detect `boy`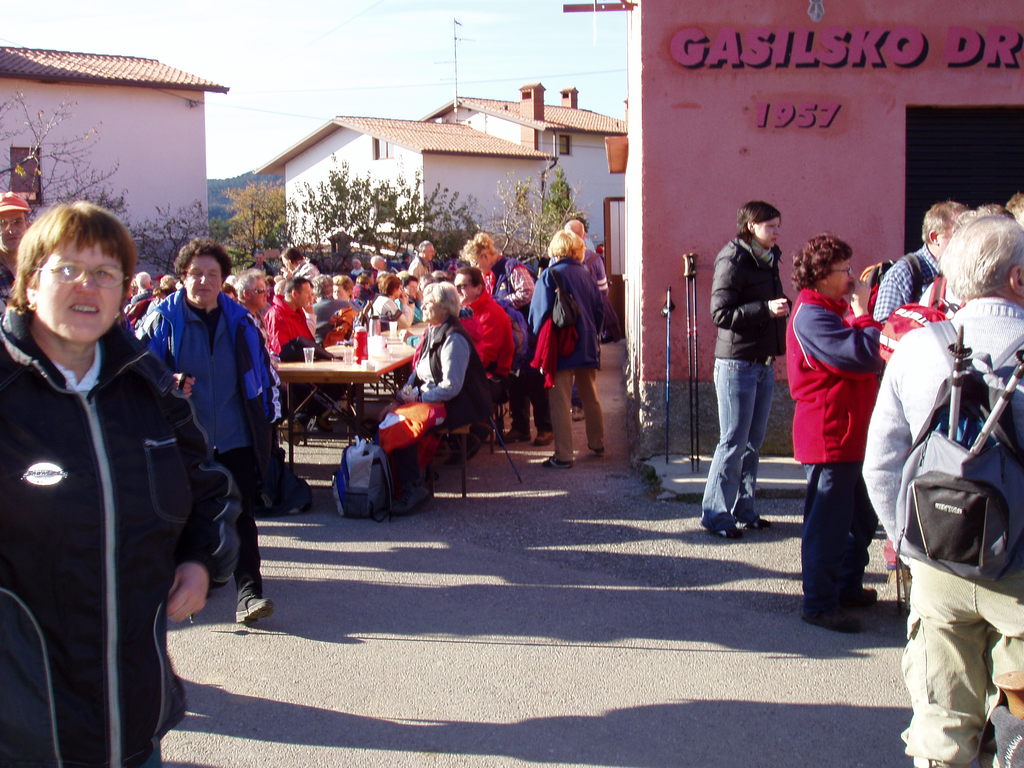
rect(325, 268, 359, 347)
